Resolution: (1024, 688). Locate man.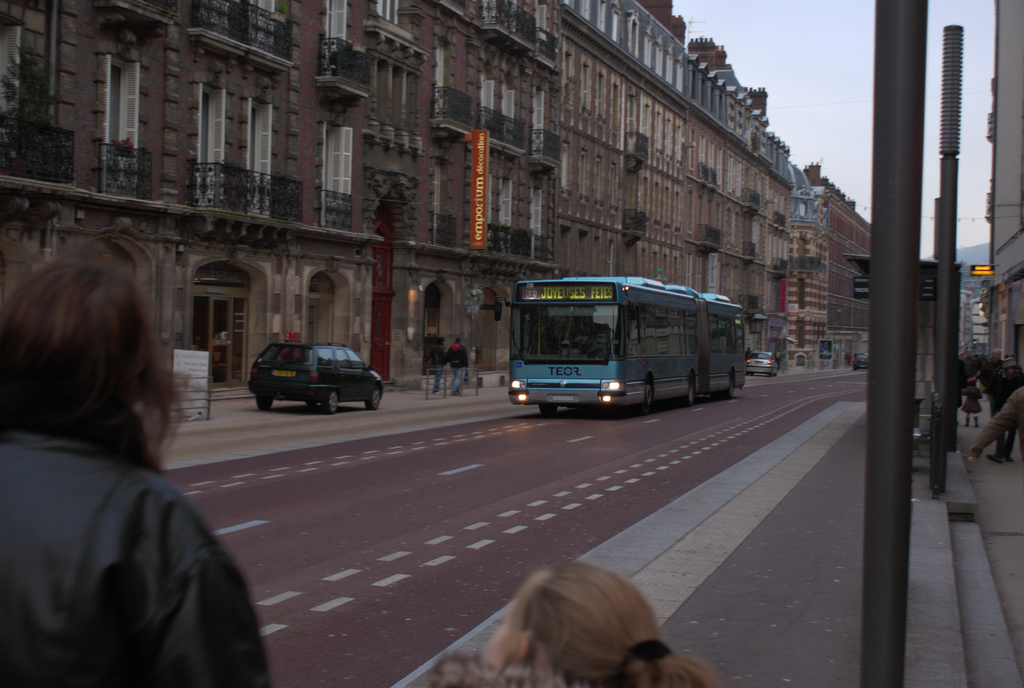
<box>446,339,468,394</box>.
